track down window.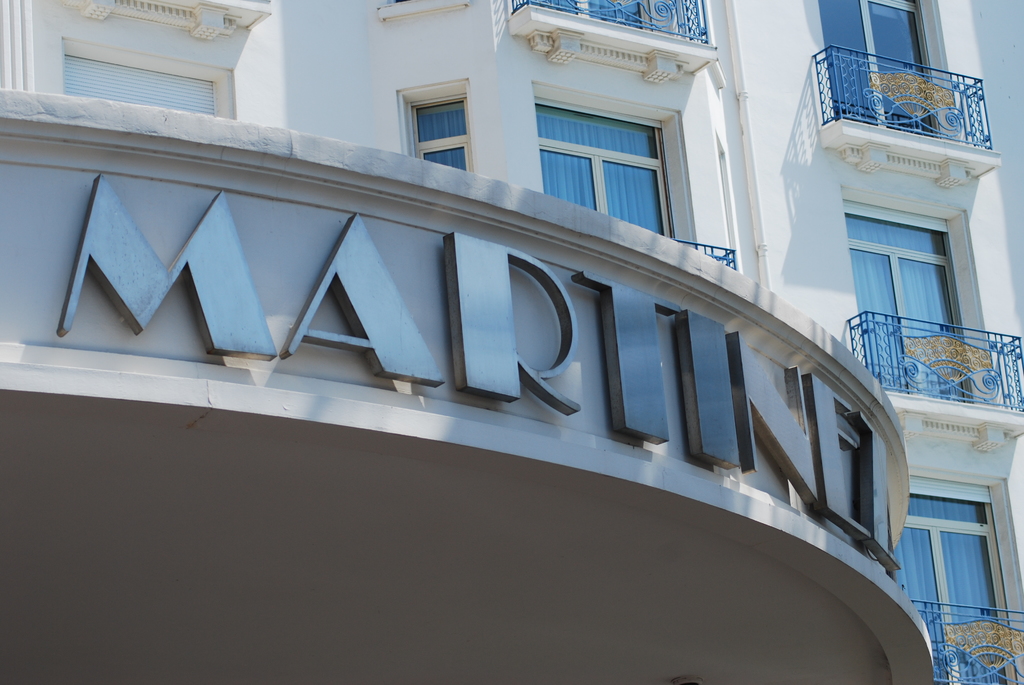
Tracked to Rect(407, 92, 467, 177).
